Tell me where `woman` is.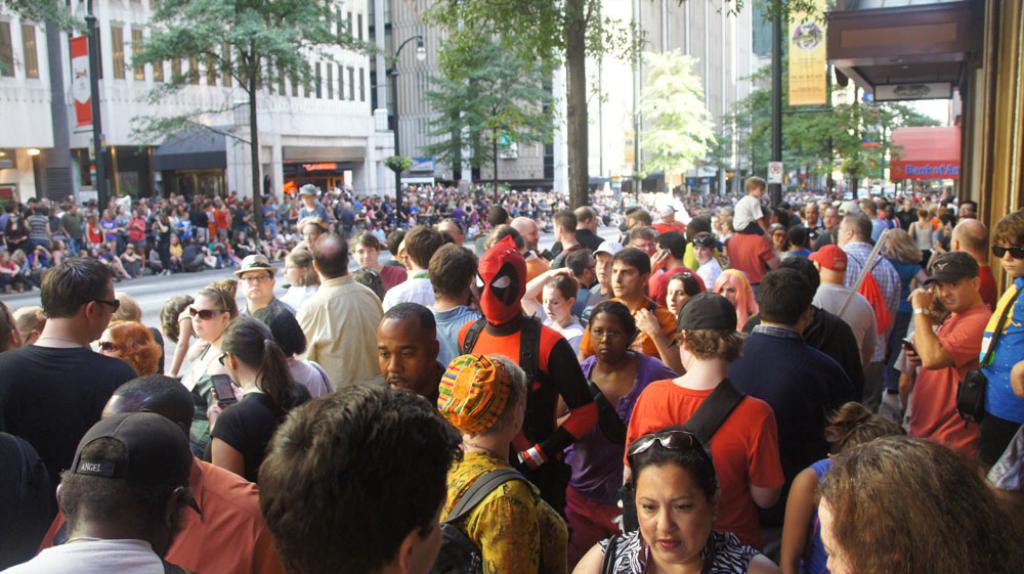
`woman` is at (245,303,342,407).
